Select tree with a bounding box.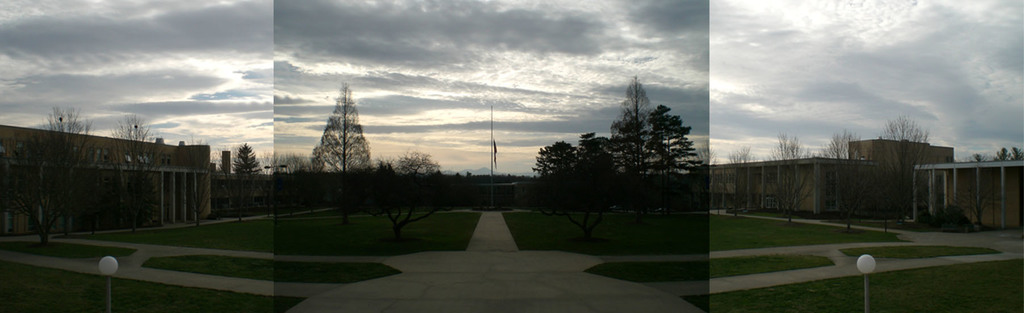
762:138:825:223.
